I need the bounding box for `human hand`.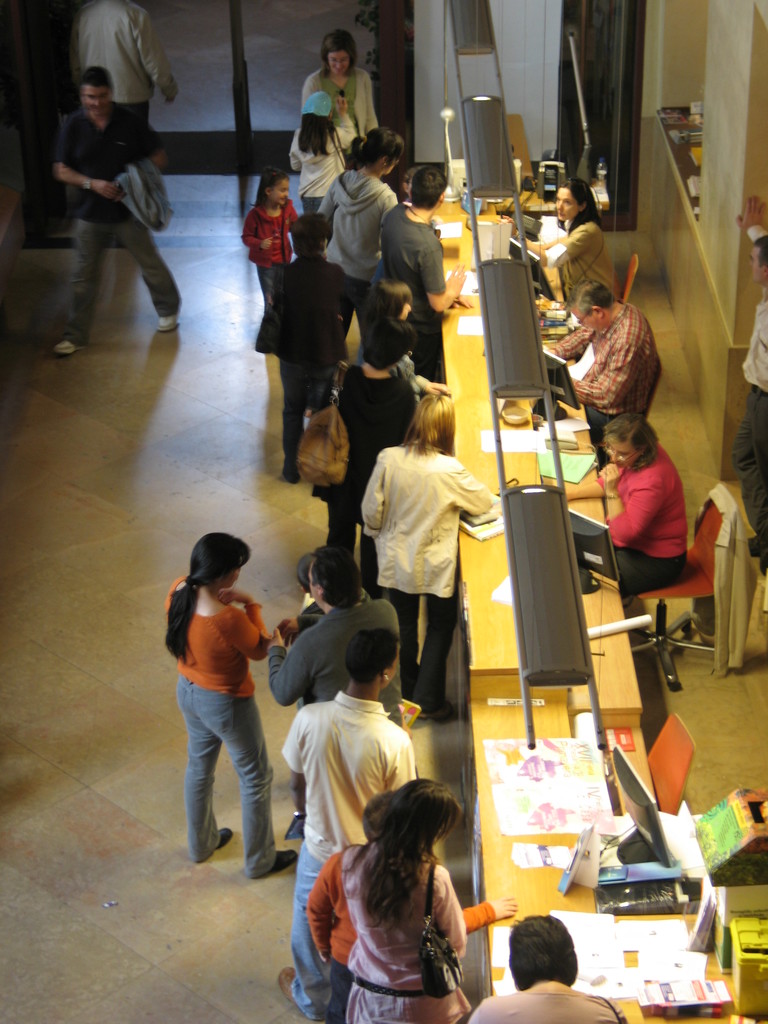
Here it is: <bbox>450, 296, 474, 308</bbox>.
